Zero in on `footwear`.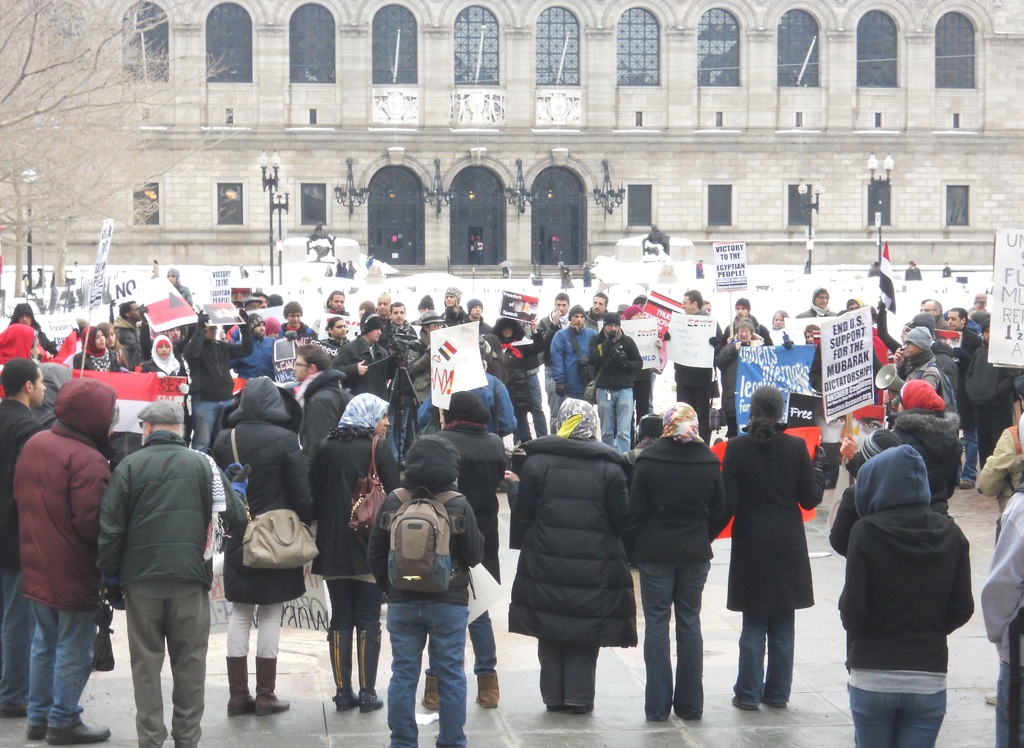
Zeroed in: l=762, t=677, r=787, b=702.
